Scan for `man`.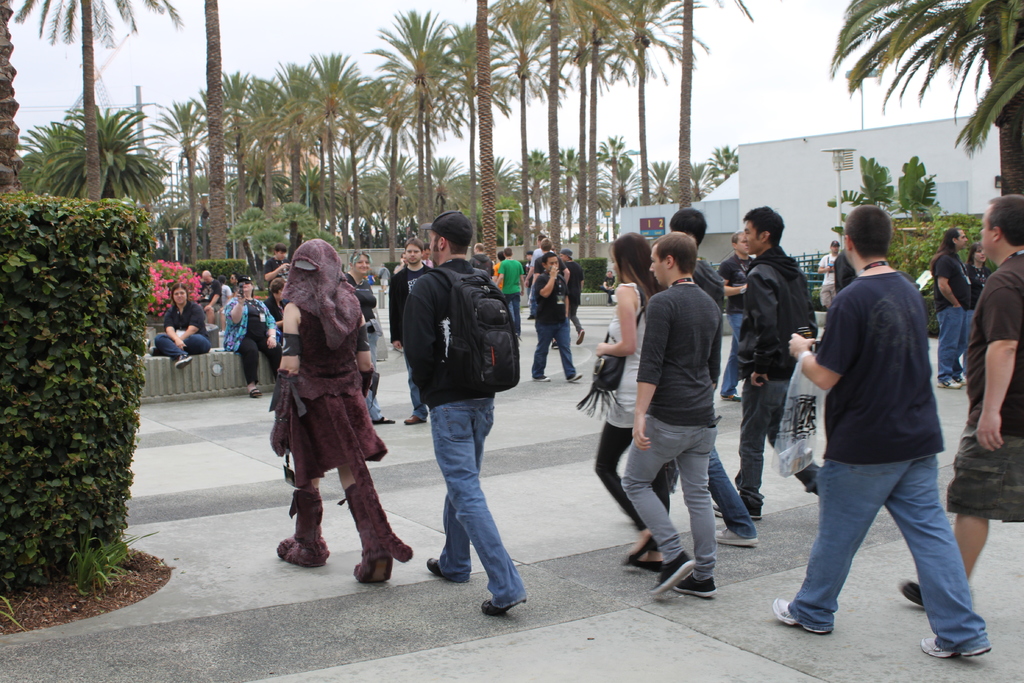
Scan result: detection(202, 261, 218, 323).
